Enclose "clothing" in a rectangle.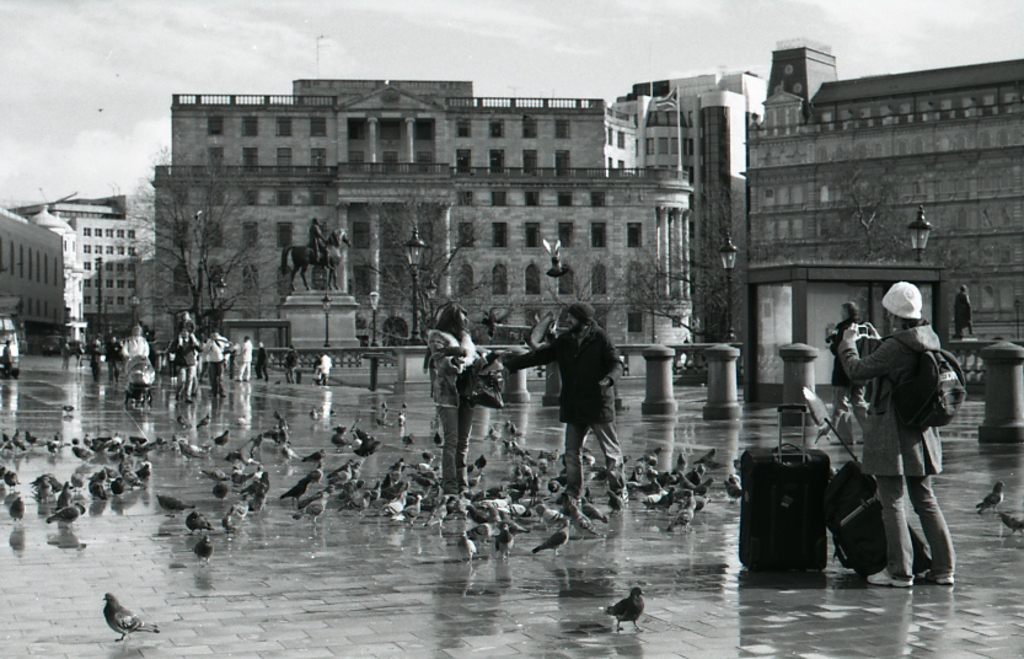
237/333/251/386.
